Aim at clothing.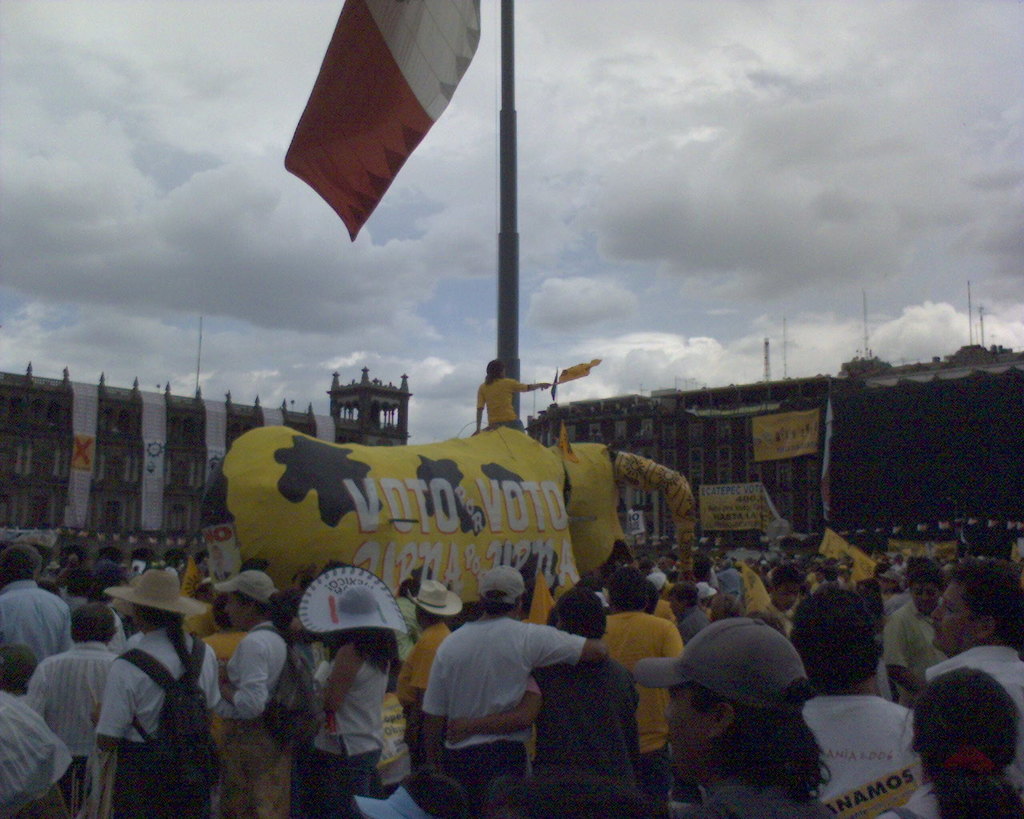
Aimed at <box>0,580,73,665</box>.
